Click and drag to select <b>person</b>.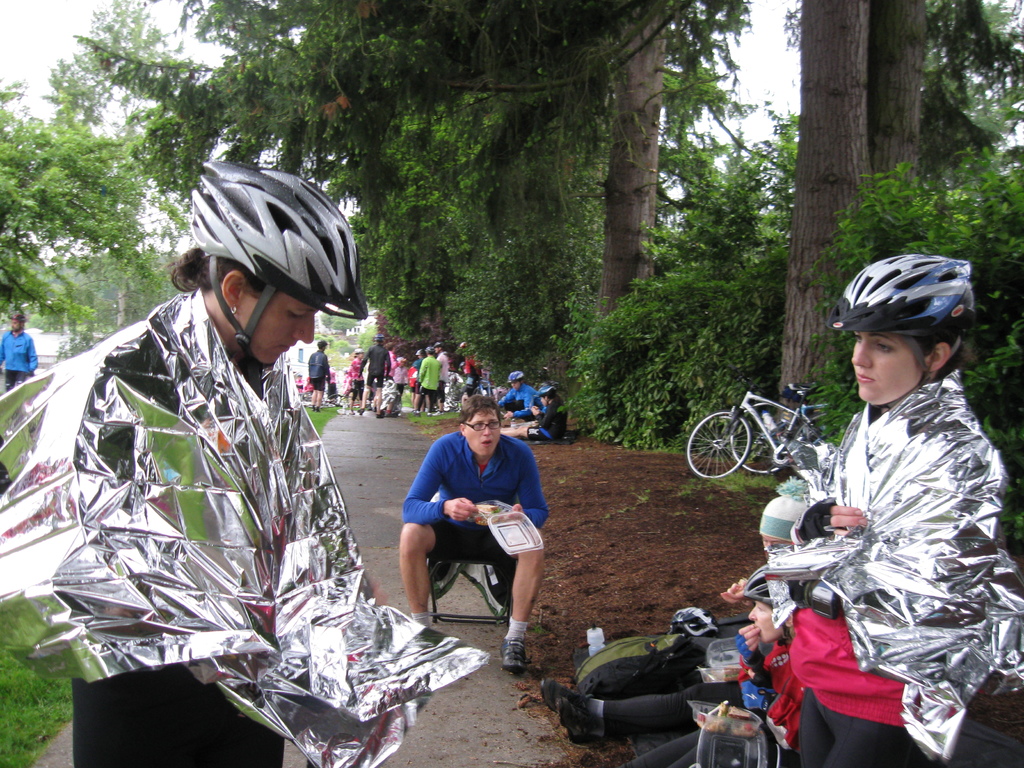
Selection: [411, 397, 548, 674].
